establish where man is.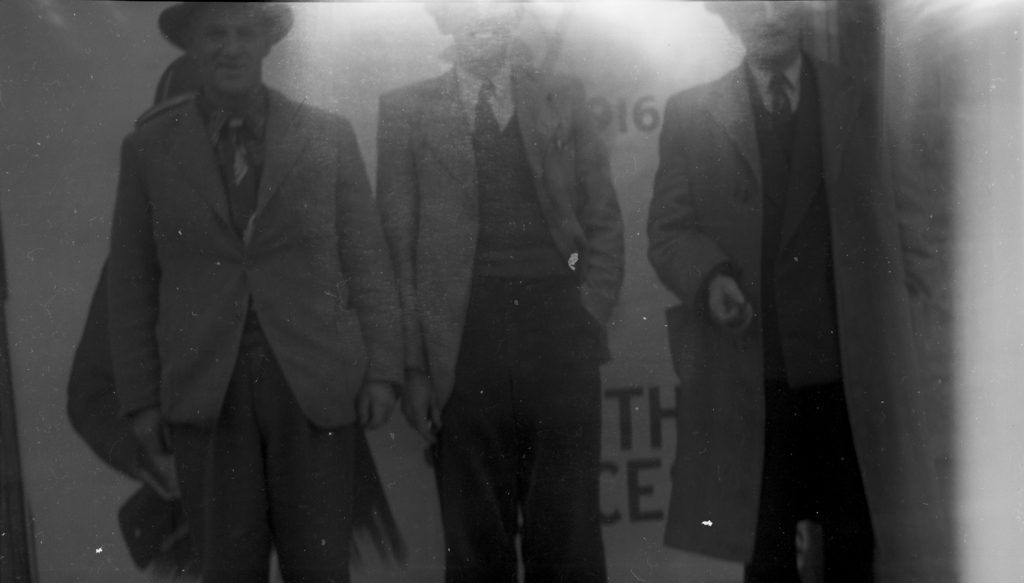
Established at 646/0/961/582.
